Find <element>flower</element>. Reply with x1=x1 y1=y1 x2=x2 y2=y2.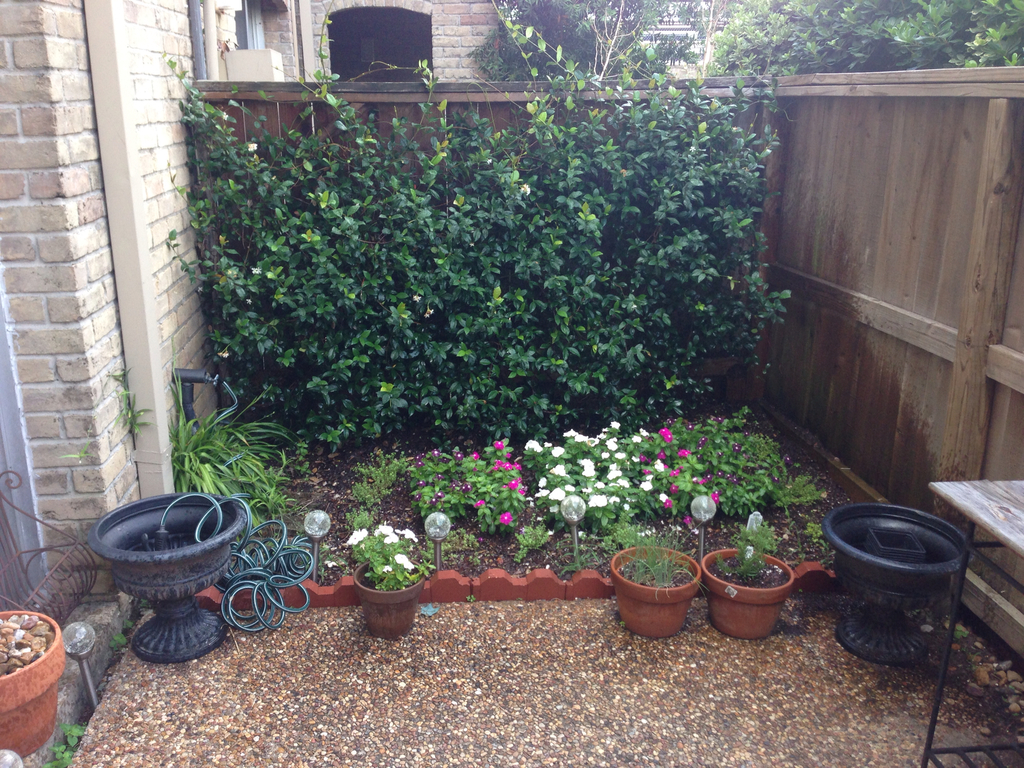
x1=400 y1=531 x2=417 y2=540.
